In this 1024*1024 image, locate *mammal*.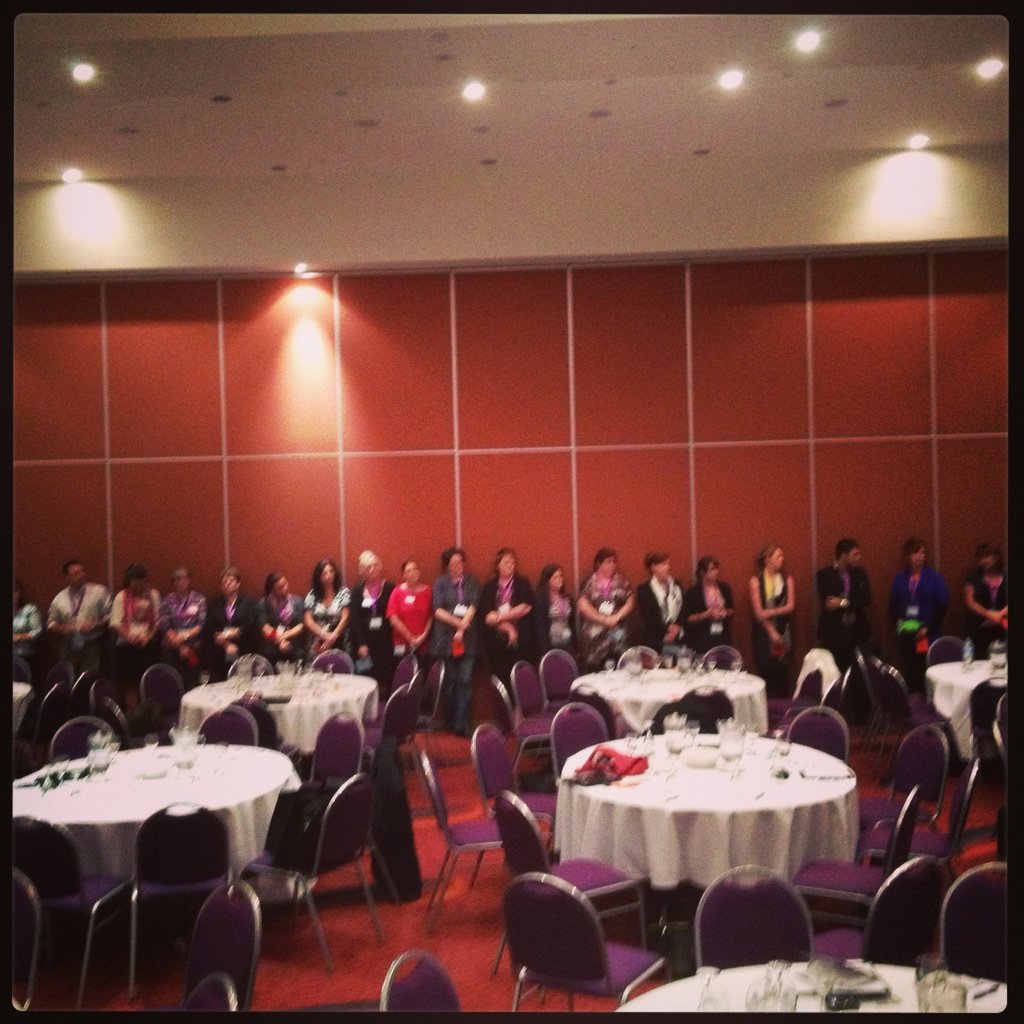
Bounding box: (left=418, top=529, right=491, bottom=739).
